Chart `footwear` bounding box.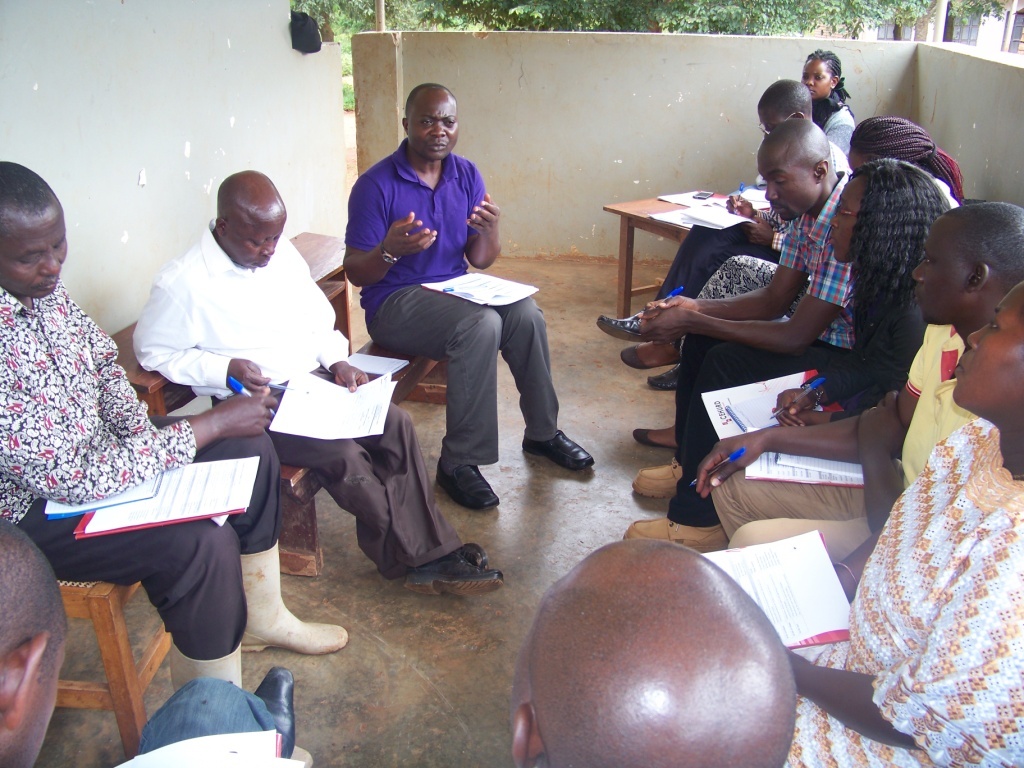
Charted: left=241, top=541, right=348, bottom=654.
